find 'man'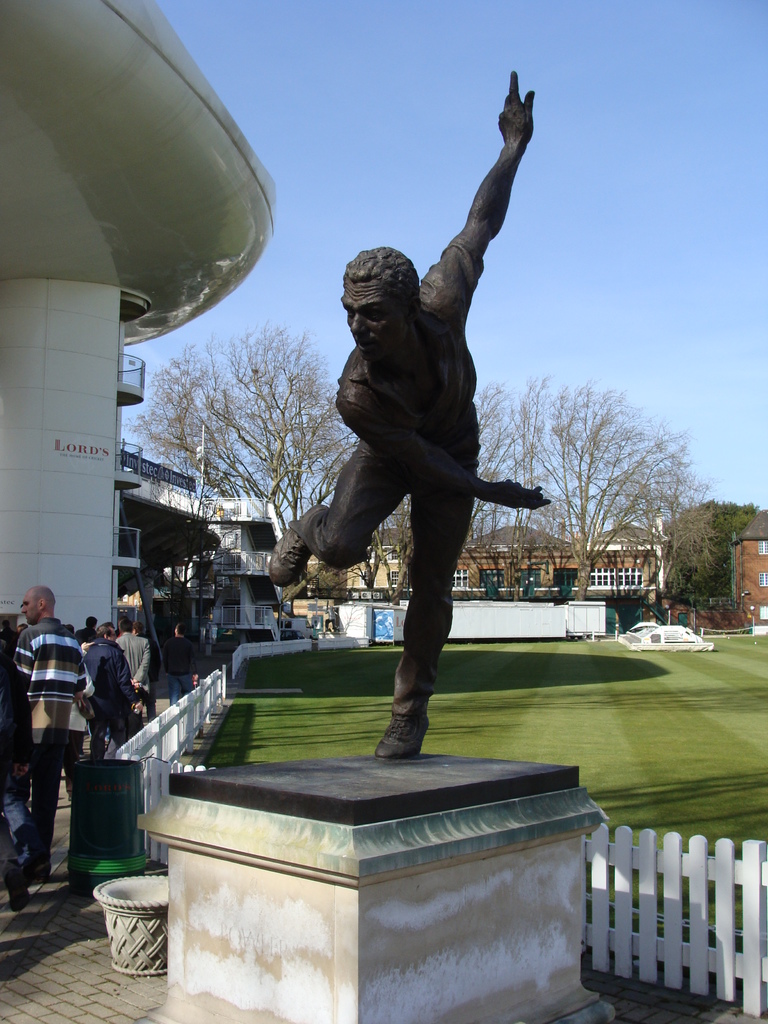
278/175/552/737
